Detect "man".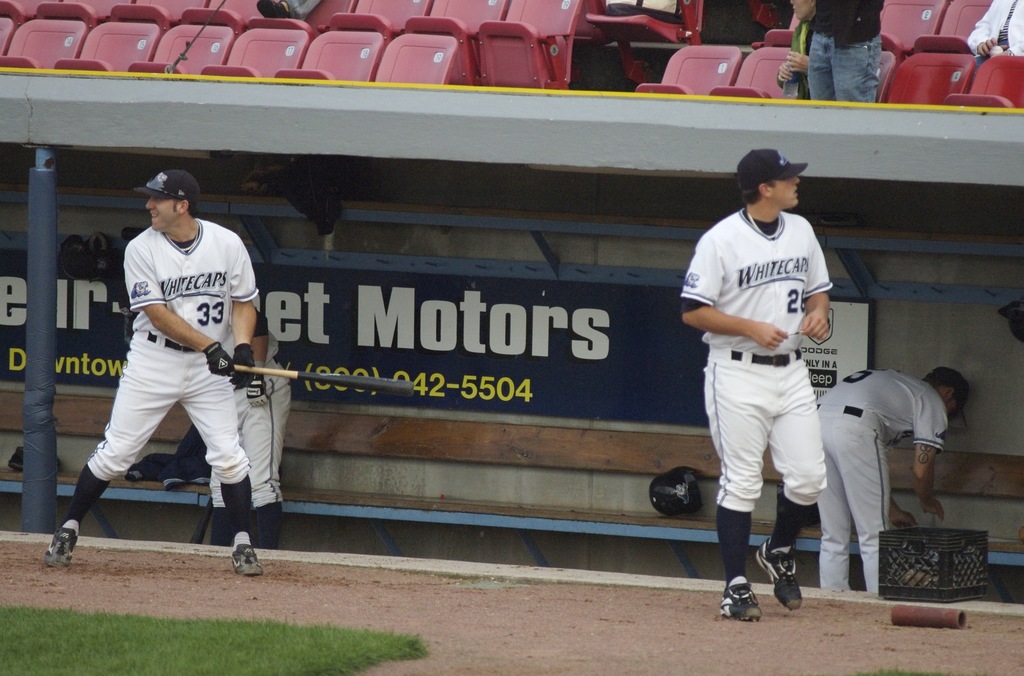
Detected at 198,306,298,549.
